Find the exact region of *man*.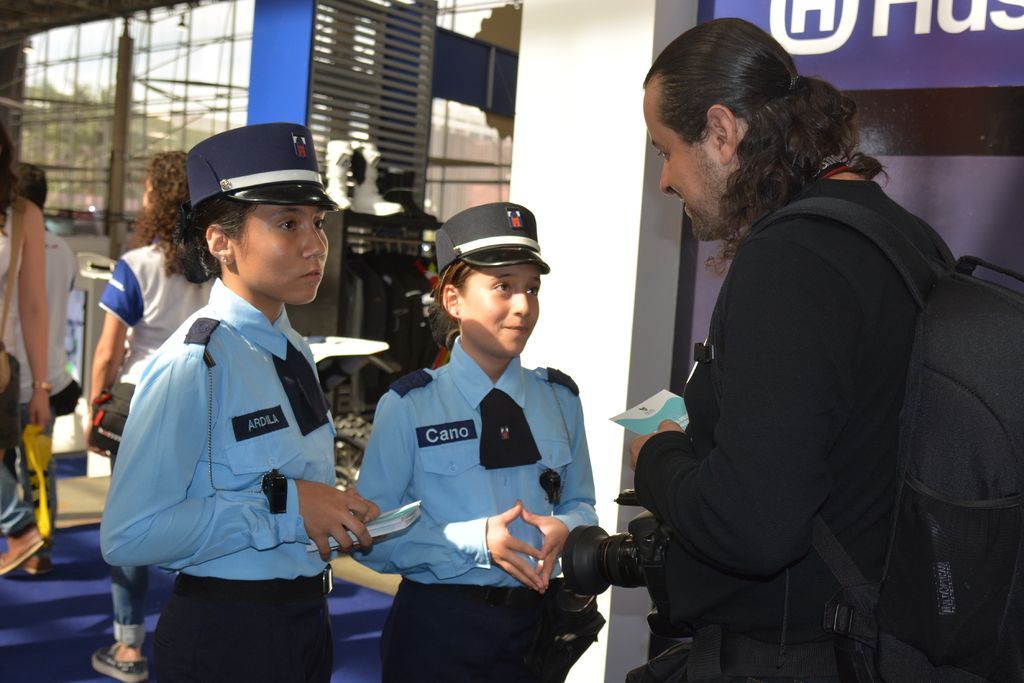
Exact region: BBox(2, 164, 83, 444).
